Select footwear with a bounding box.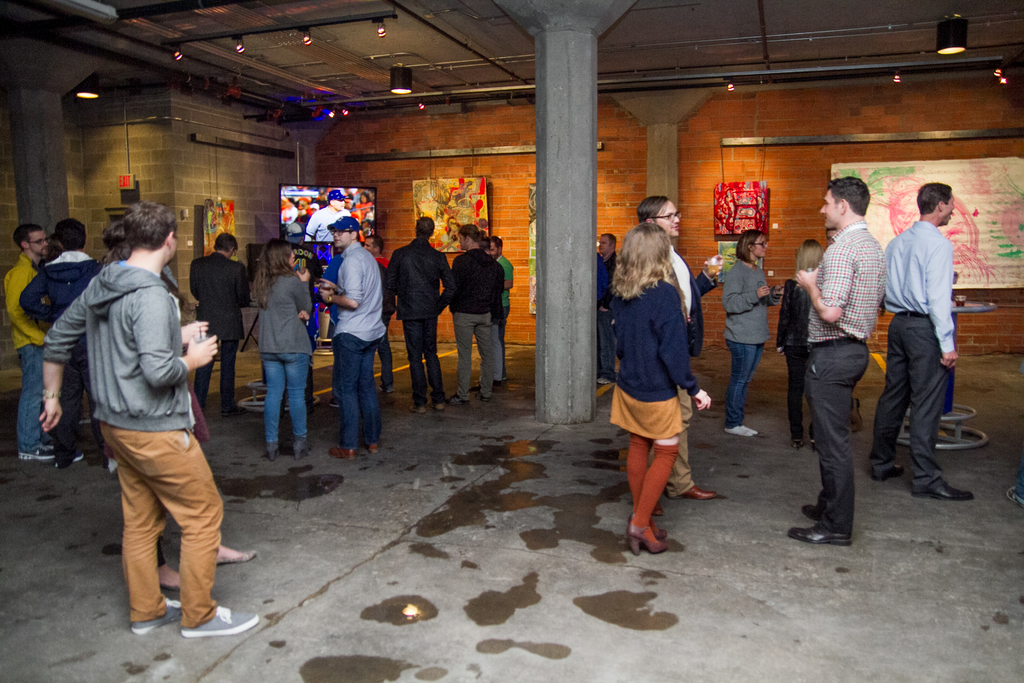
{"x1": 308, "y1": 391, "x2": 322, "y2": 410}.
